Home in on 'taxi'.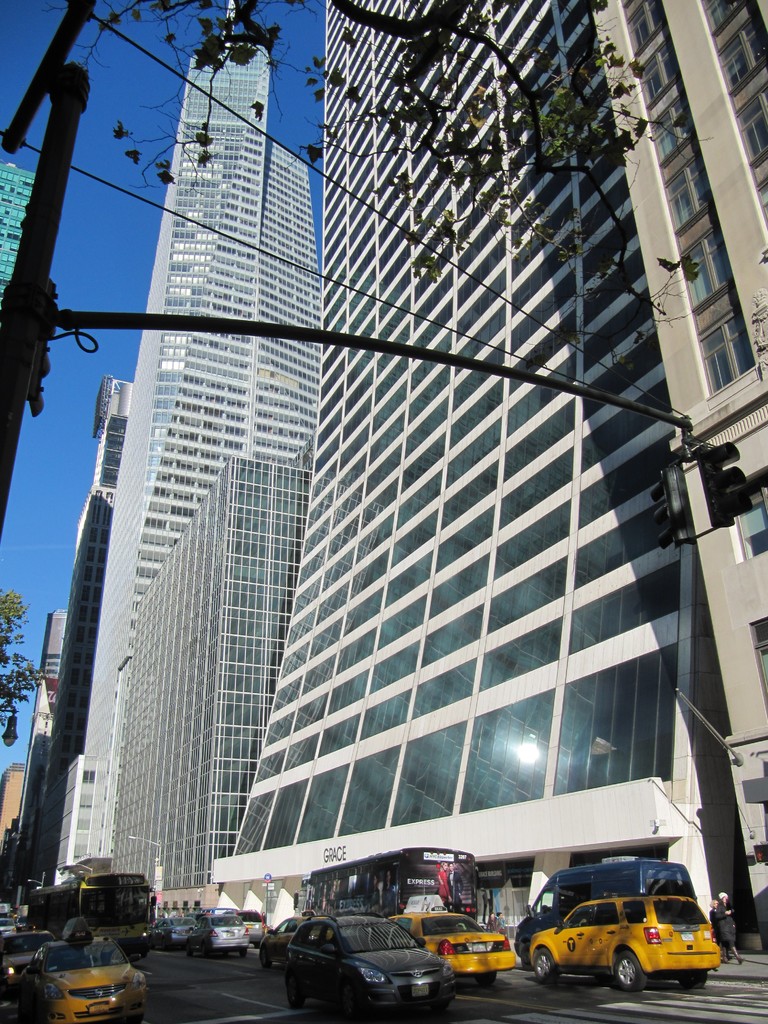
Homed in at select_region(381, 894, 516, 990).
